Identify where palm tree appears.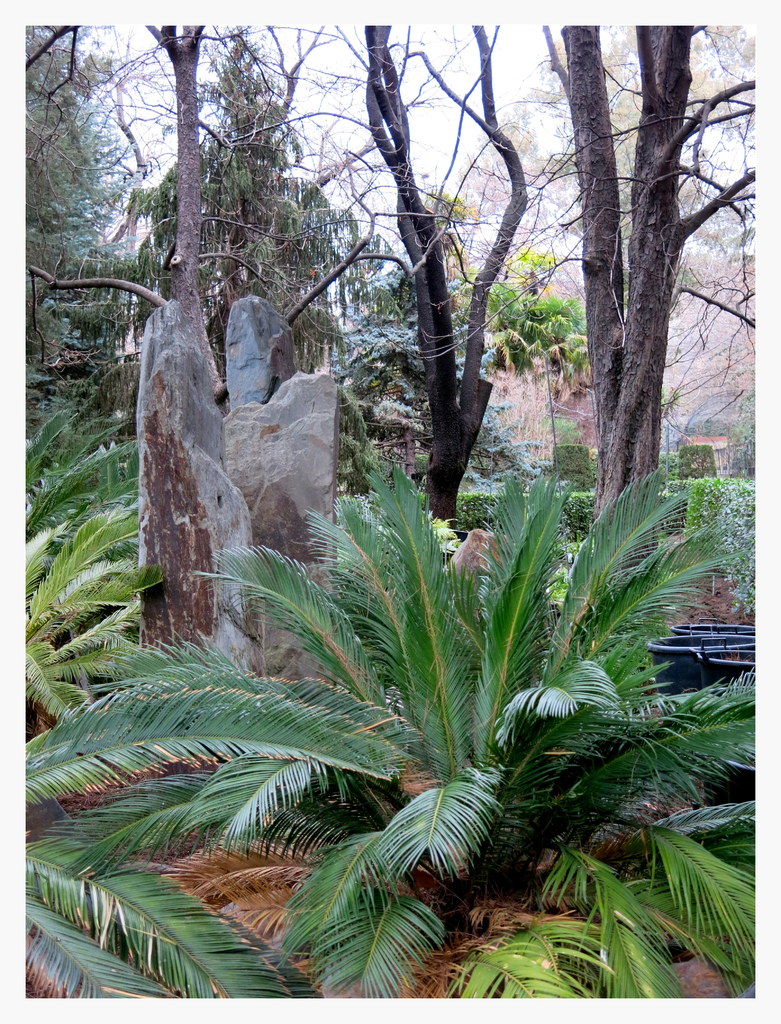
Appears at [left=22, top=406, right=162, bottom=574].
